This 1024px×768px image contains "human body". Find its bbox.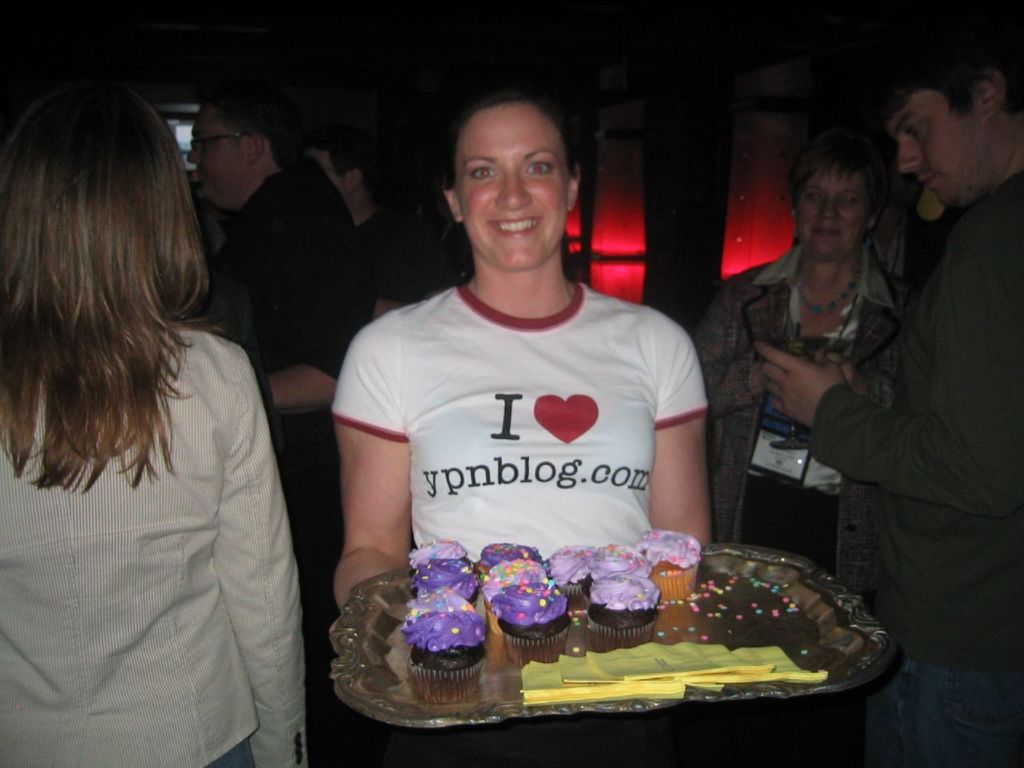
bbox(1, 113, 313, 747).
